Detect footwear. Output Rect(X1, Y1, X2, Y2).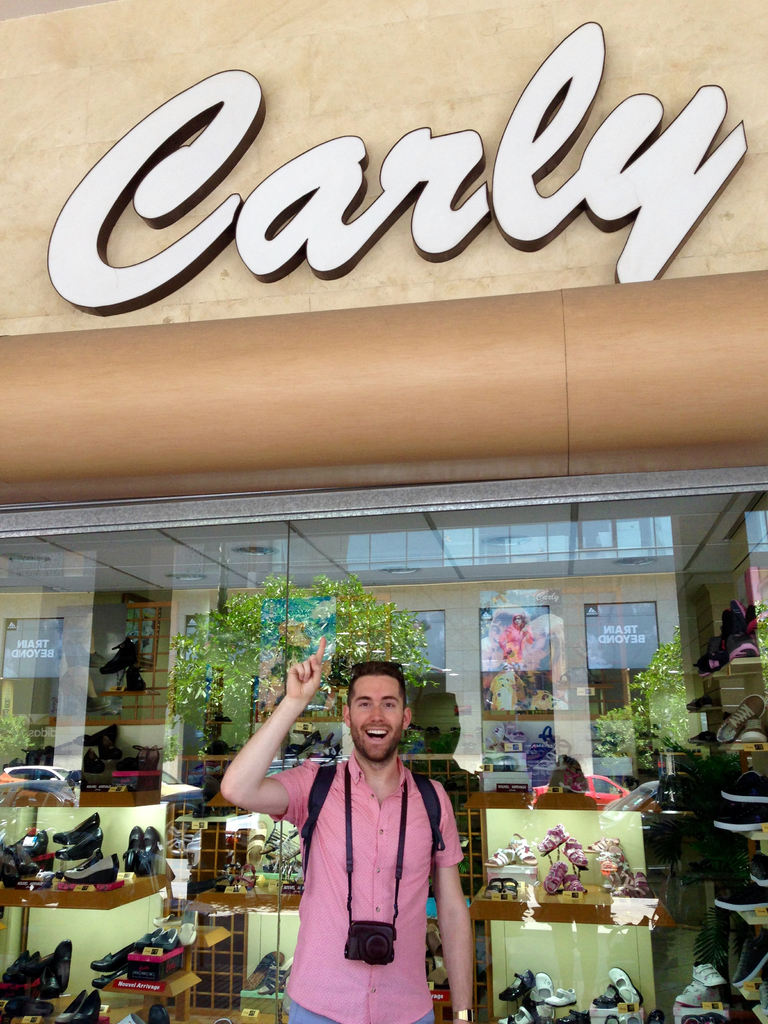
Rect(591, 835, 625, 850).
